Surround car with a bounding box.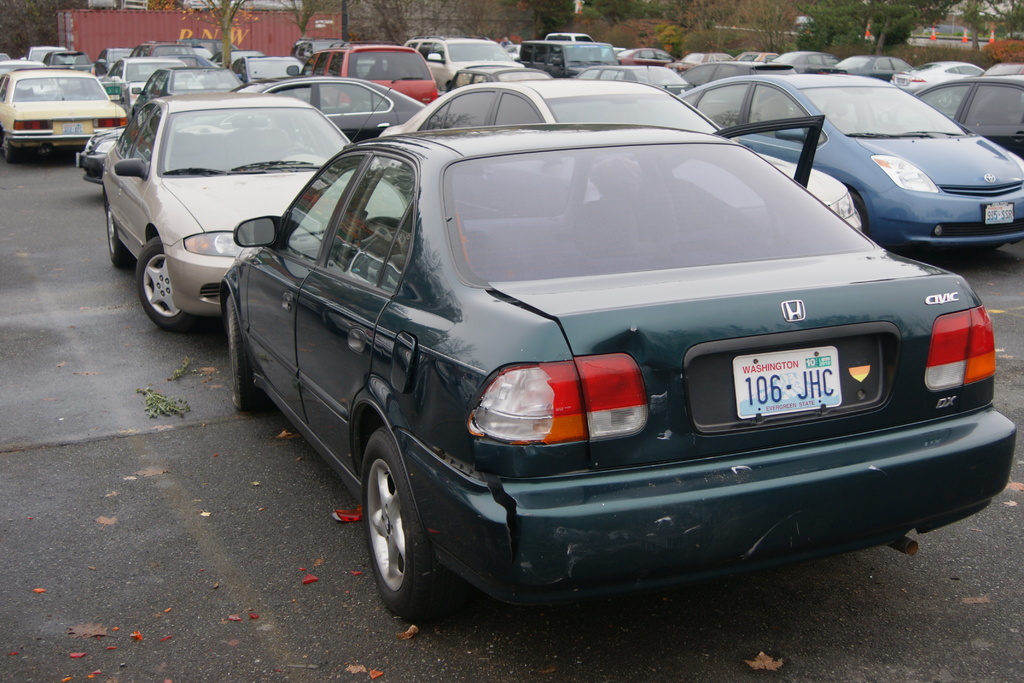
70/70/433/190.
